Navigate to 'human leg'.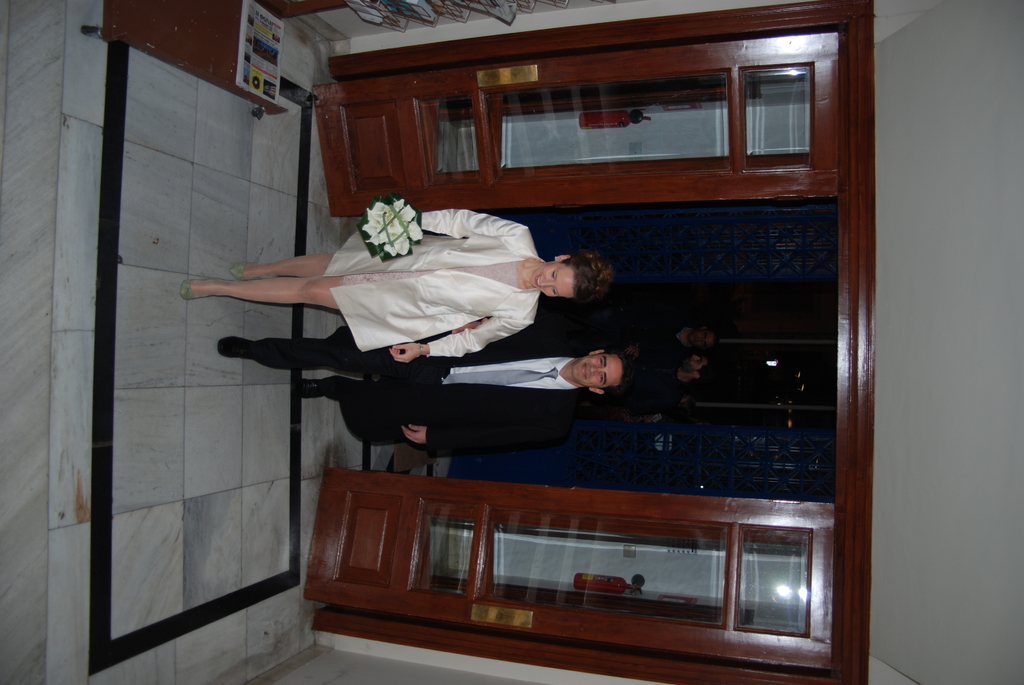
Navigation target: (x1=290, y1=379, x2=439, y2=409).
